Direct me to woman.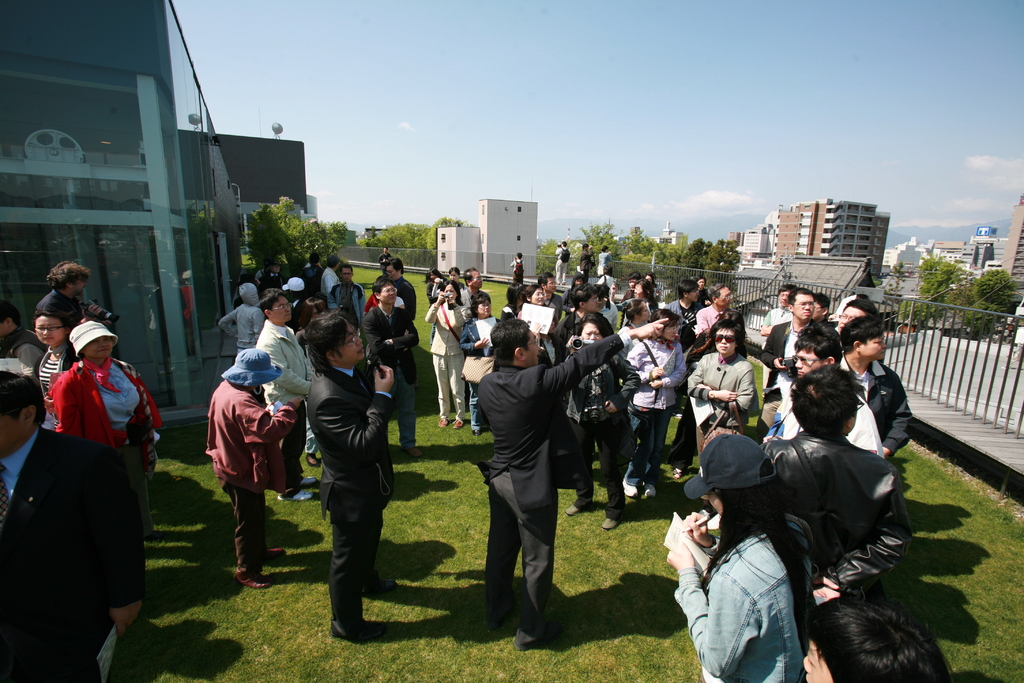
Direction: BBox(420, 278, 474, 428).
